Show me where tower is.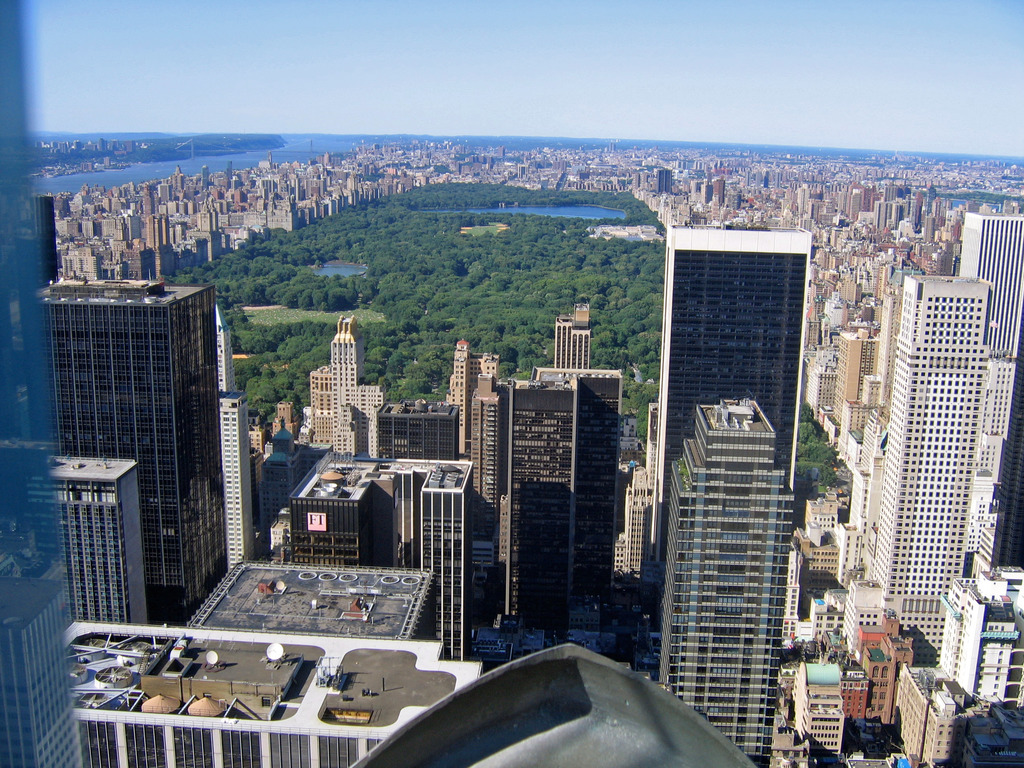
tower is at (x1=303, y1=312, x2=387, y2=457).
